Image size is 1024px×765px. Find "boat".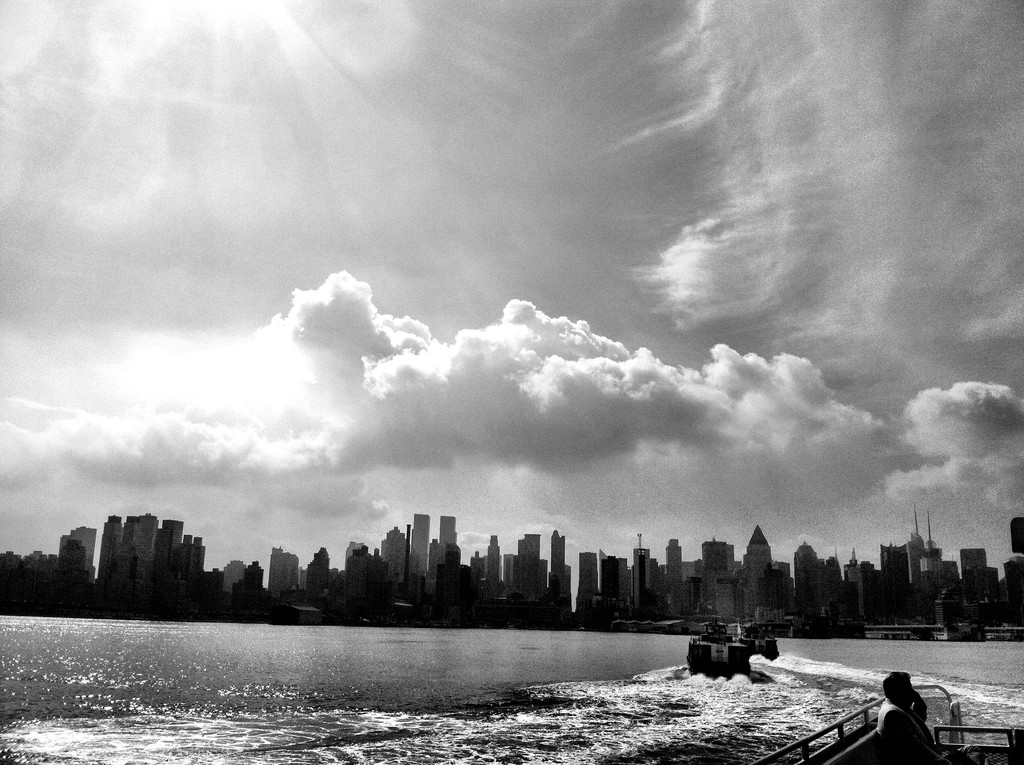
683 615 788 693.
